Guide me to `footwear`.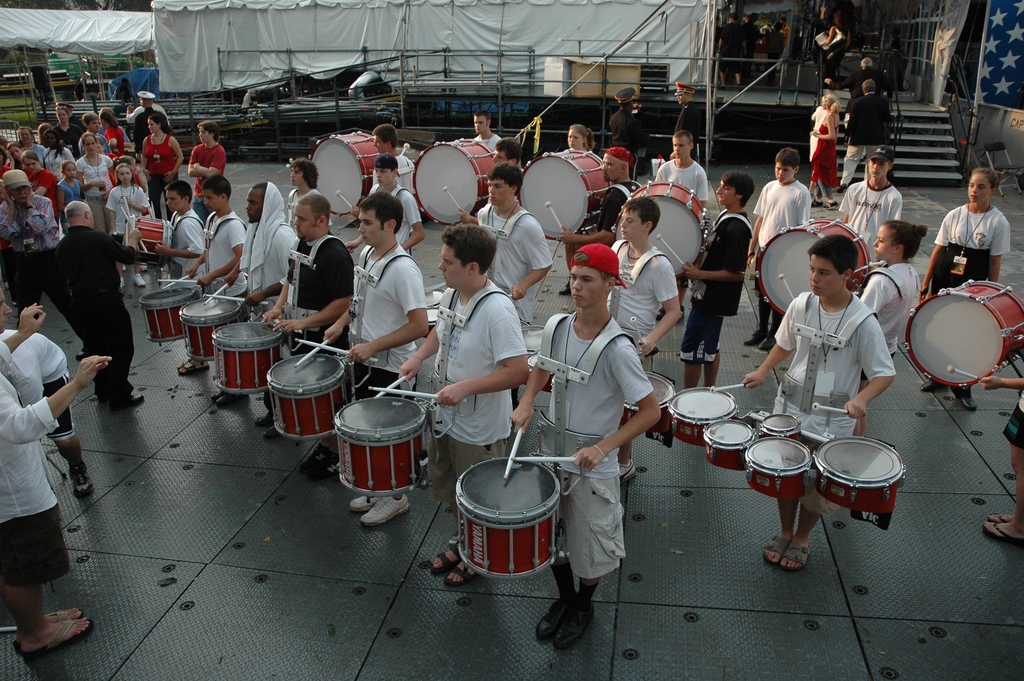
Guidance: (left=528, top=587, right=580, bottom=636).
